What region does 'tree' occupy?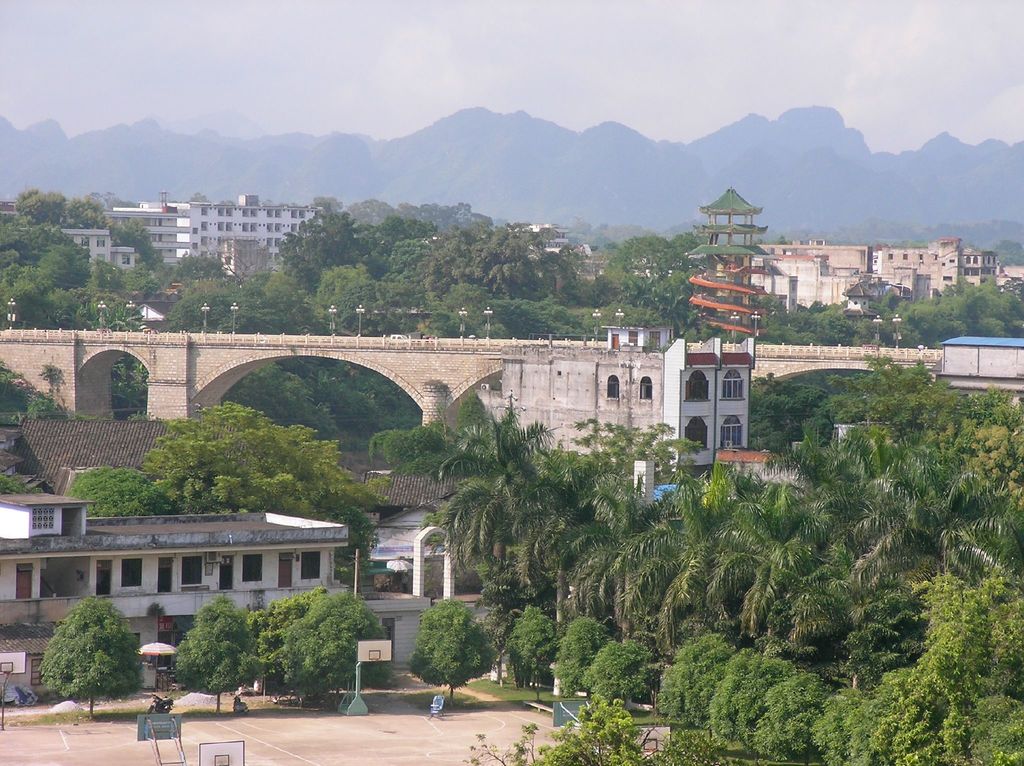
bbox=[552, 614, 613, 699].
